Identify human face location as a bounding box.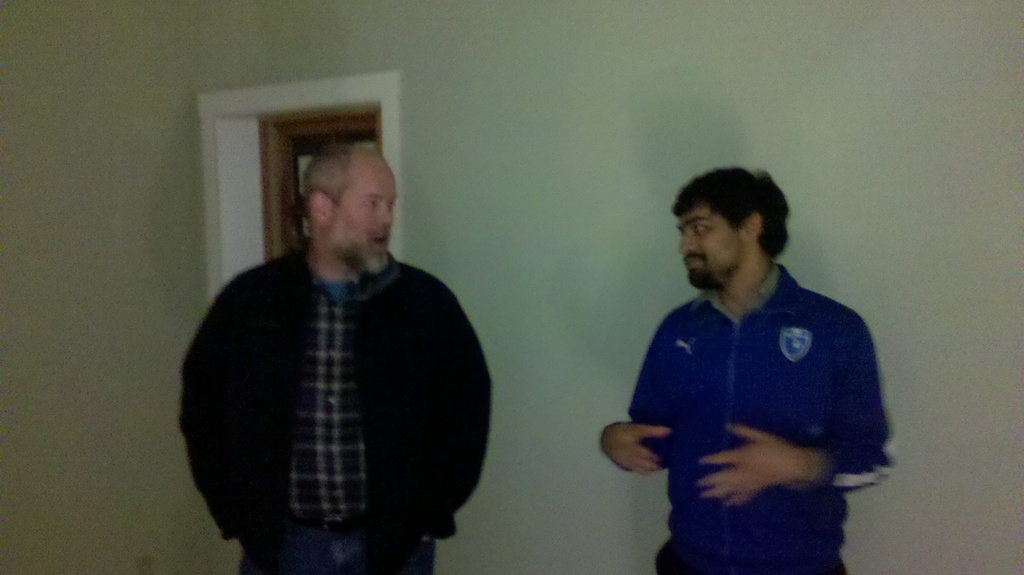
region(329, 163, 396, 273).
